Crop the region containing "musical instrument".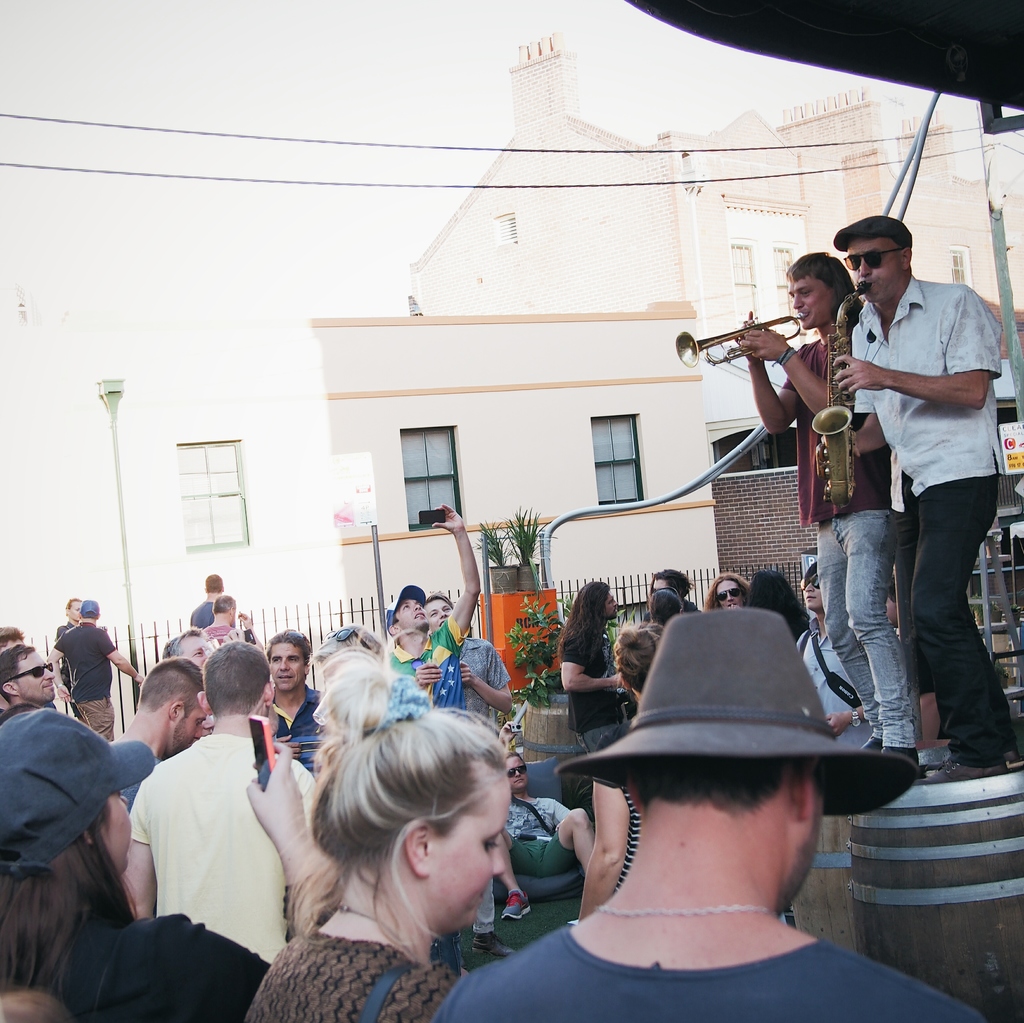
Crop region: (x1=671, y1=314, x2=811, y2=372).
